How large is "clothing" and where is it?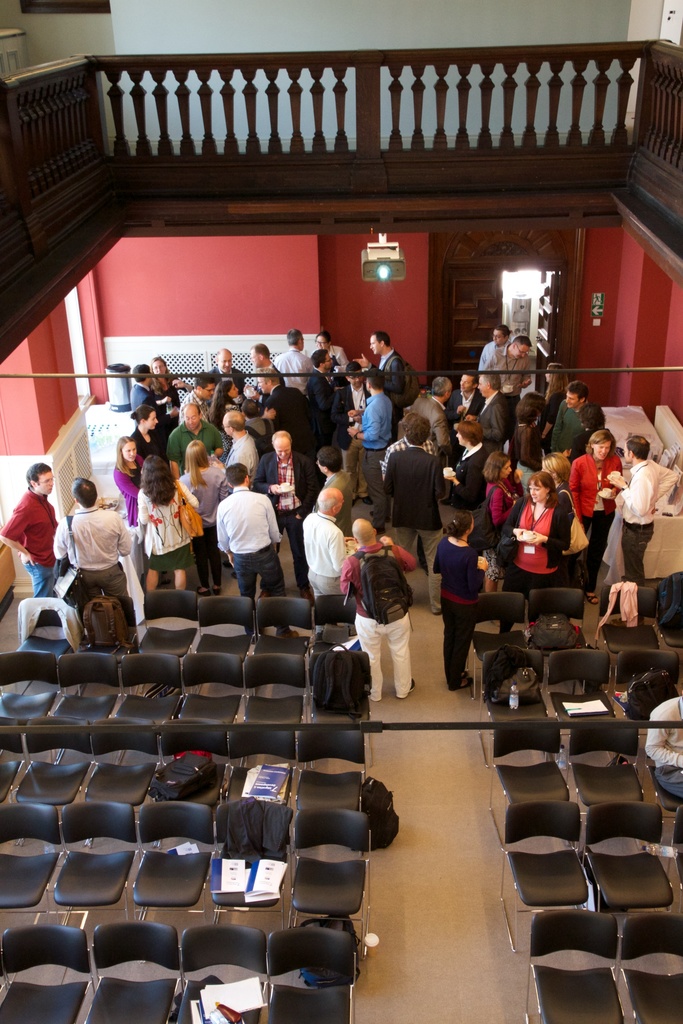
Bounding box: 167,420,222,476.
